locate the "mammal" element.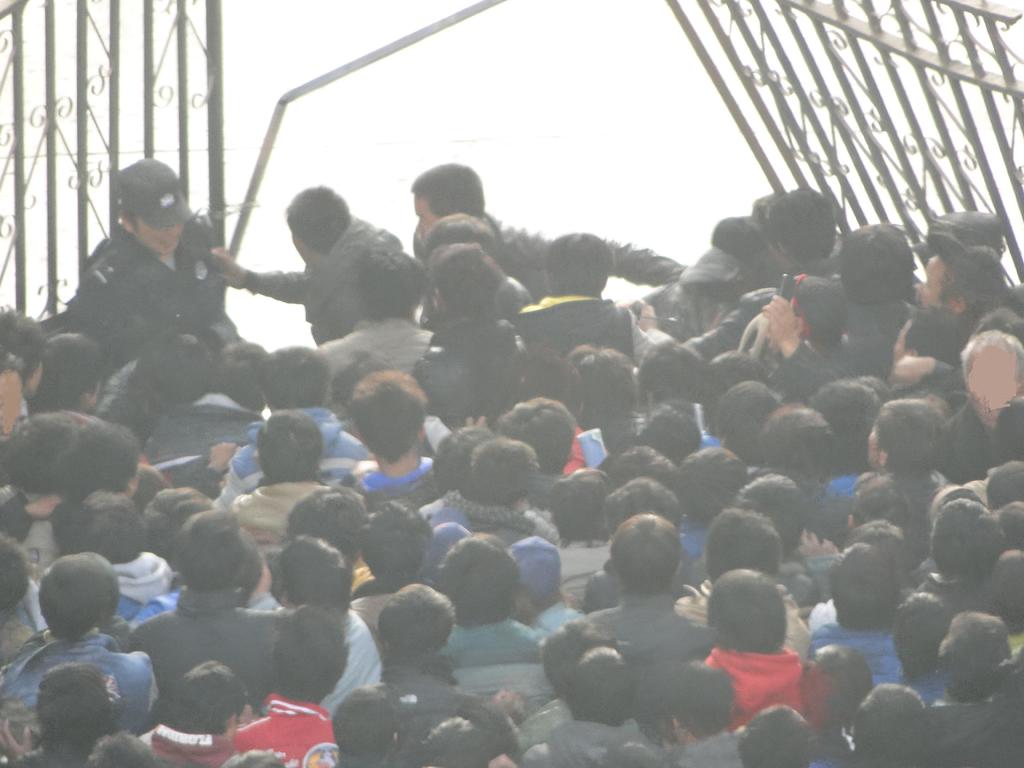
Element bbox: (925, 493, 1003, 614).
